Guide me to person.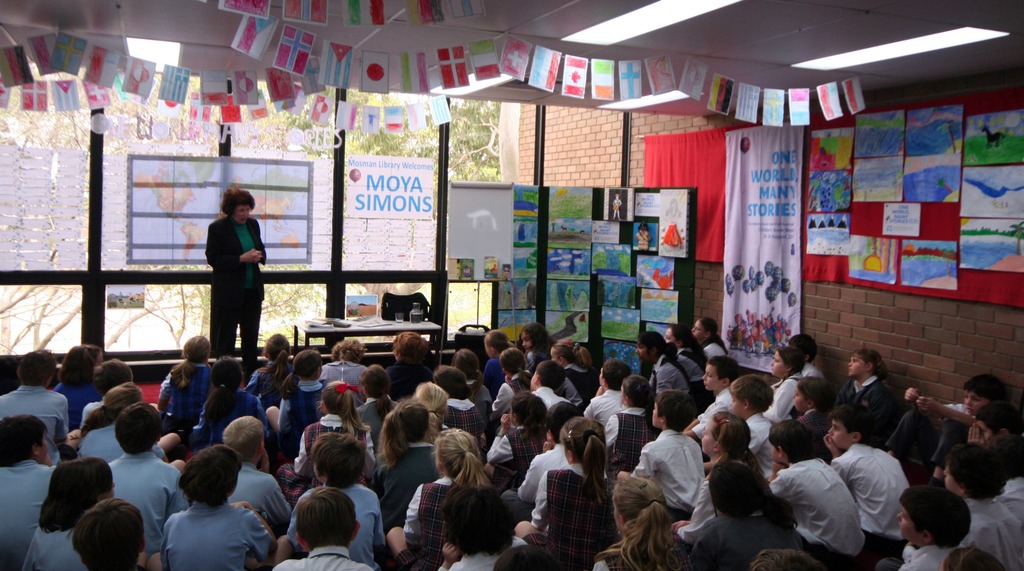
Guidance: detection(0, 411, 66, 570).
